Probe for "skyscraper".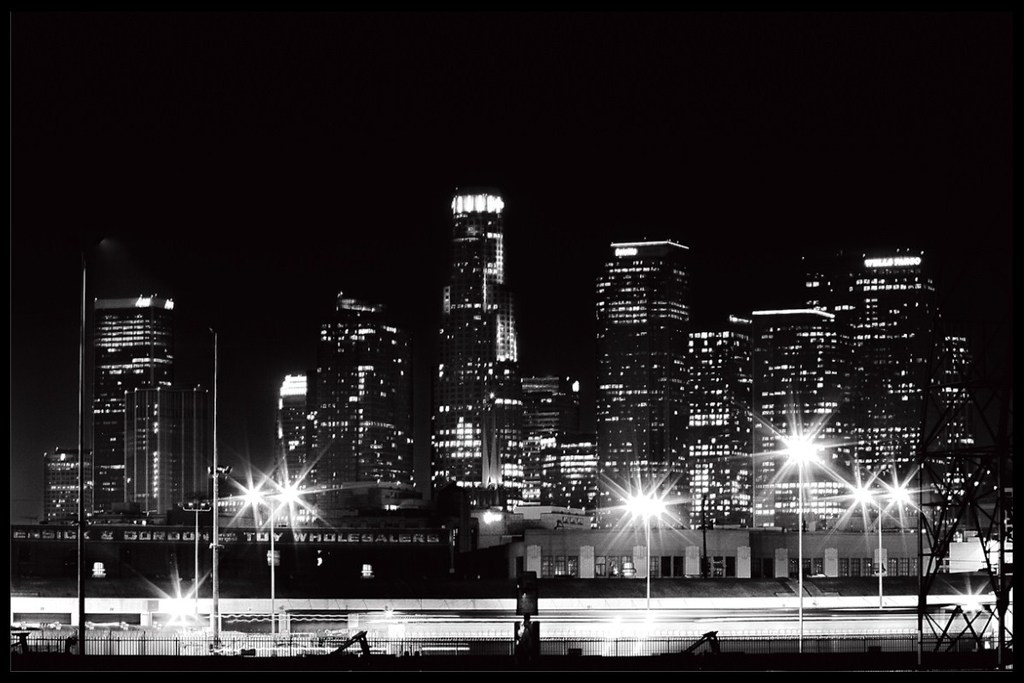
Probe result: [752, 304, 833, 569].
